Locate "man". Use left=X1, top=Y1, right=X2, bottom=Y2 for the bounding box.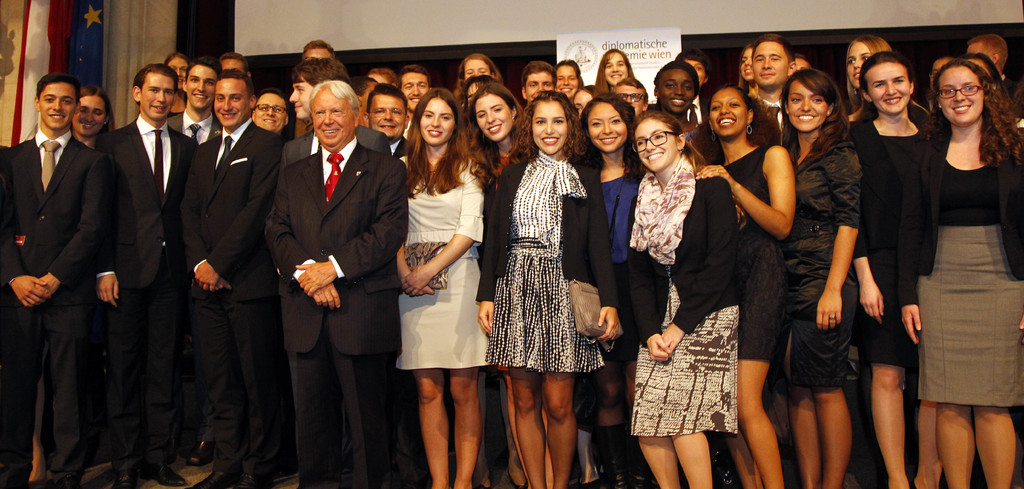
left=9, top=38, right=138, bottom=484.
